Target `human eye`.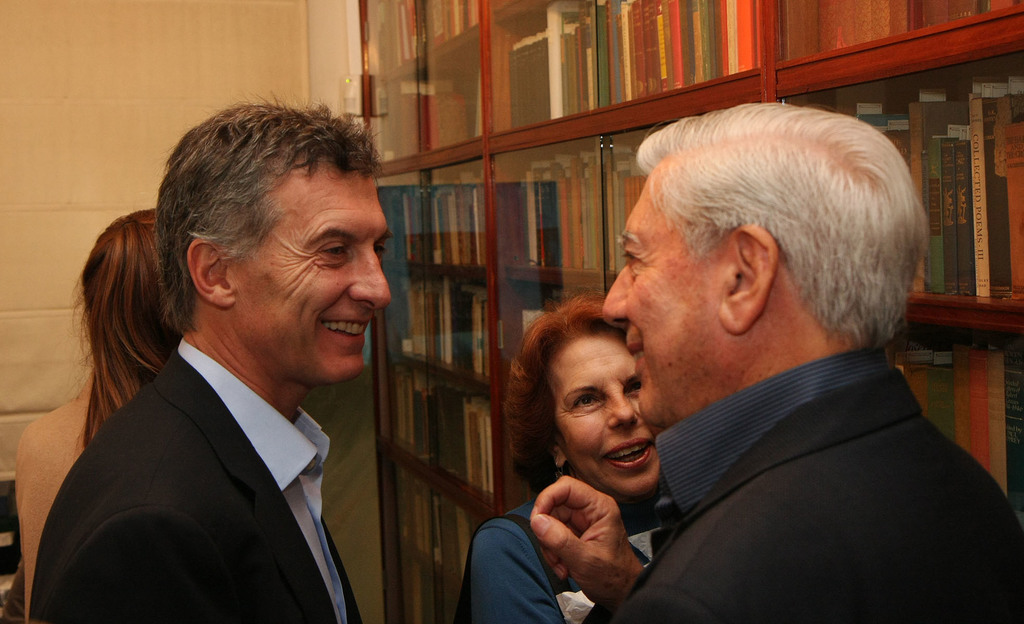
Target region: left=625, top=380, right=641, bottom=393.
